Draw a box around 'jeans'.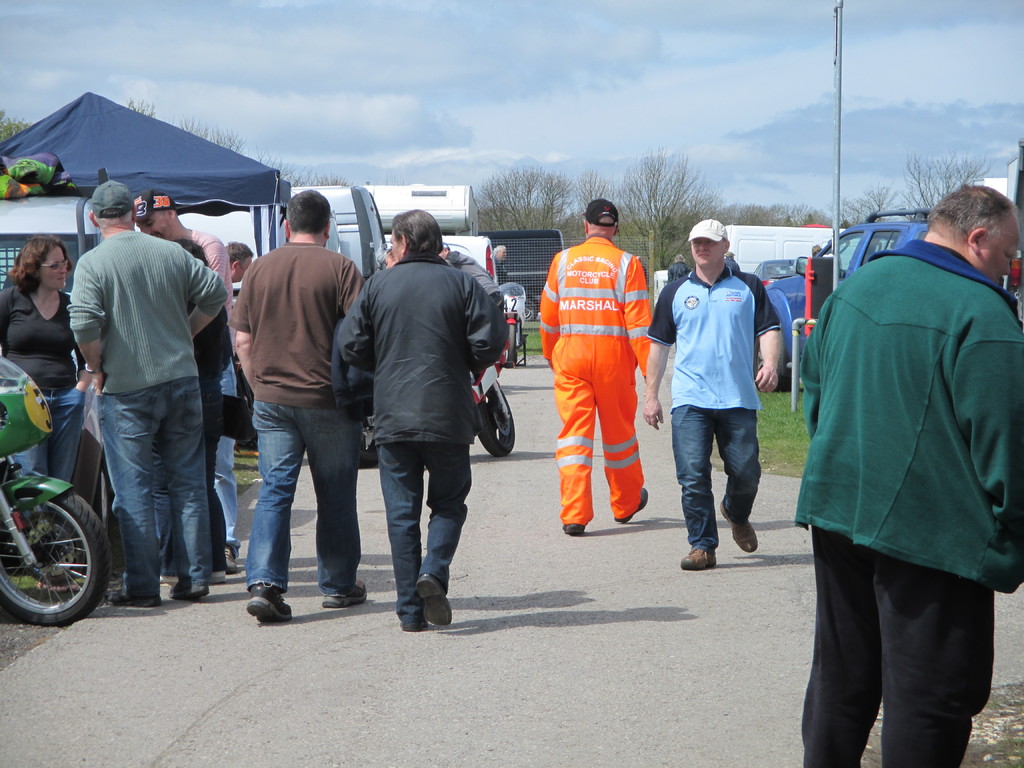
<bbox>249, 402, 368, 590</bbox>.
